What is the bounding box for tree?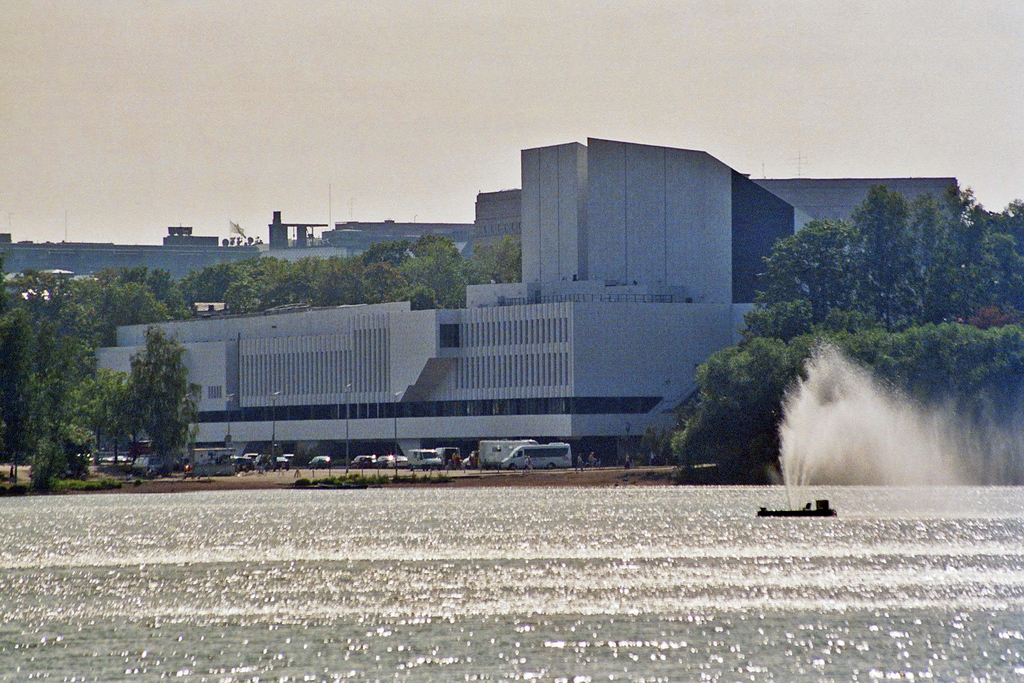
(94,304,194,473).
